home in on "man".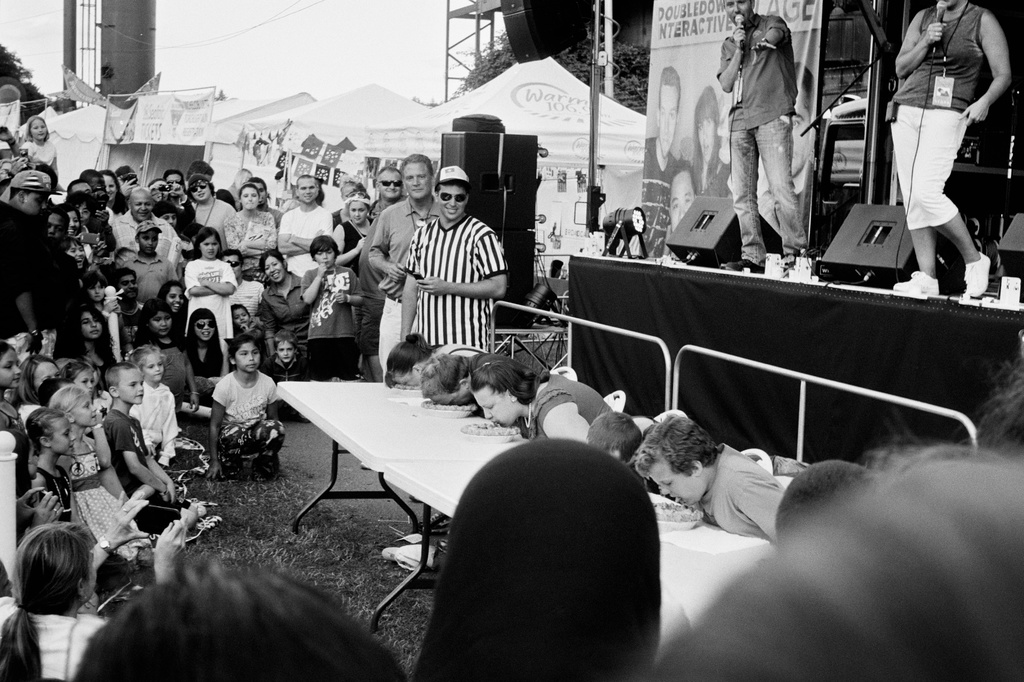
Homed in at x1=884 y1=0 x2=1011 y2=297.
